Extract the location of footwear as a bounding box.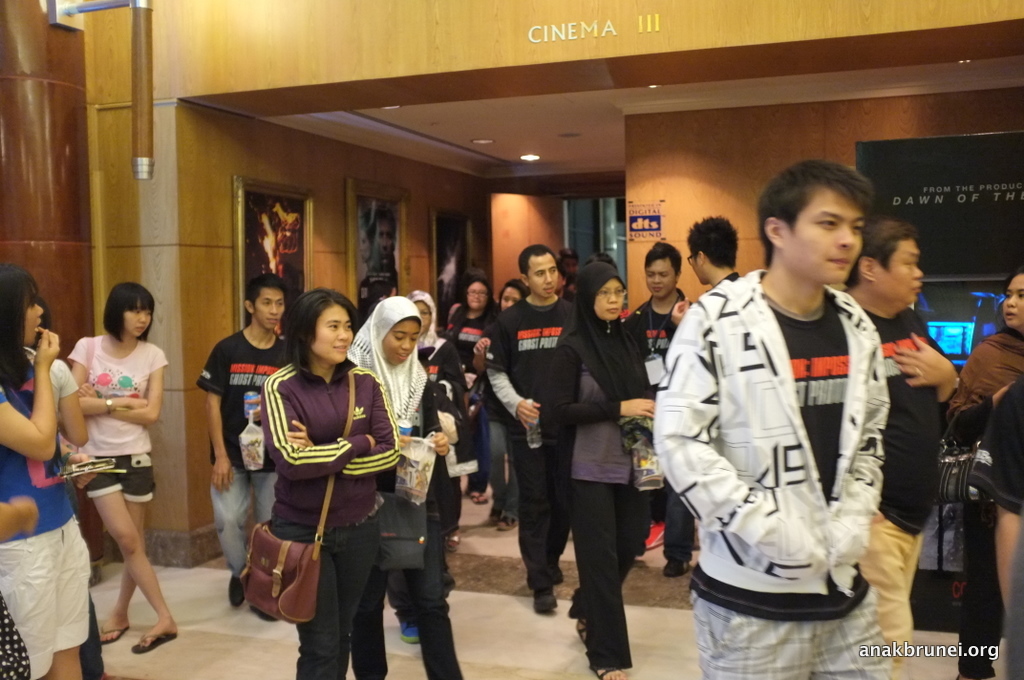
region(226, 578, 242, 606).
